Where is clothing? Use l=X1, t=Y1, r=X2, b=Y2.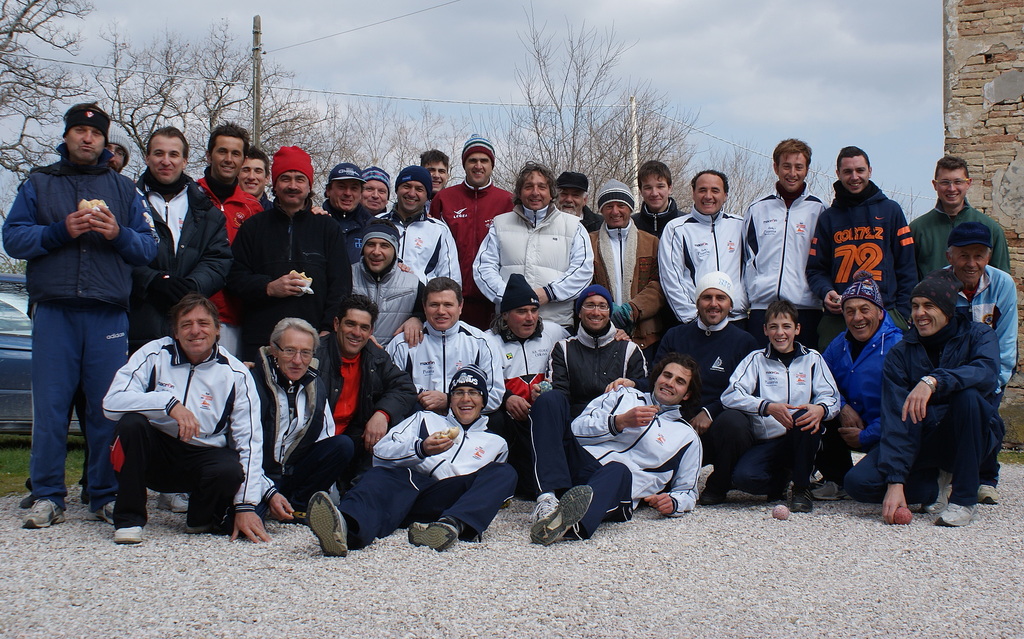
l=0, t=136, r=154, b=303.
